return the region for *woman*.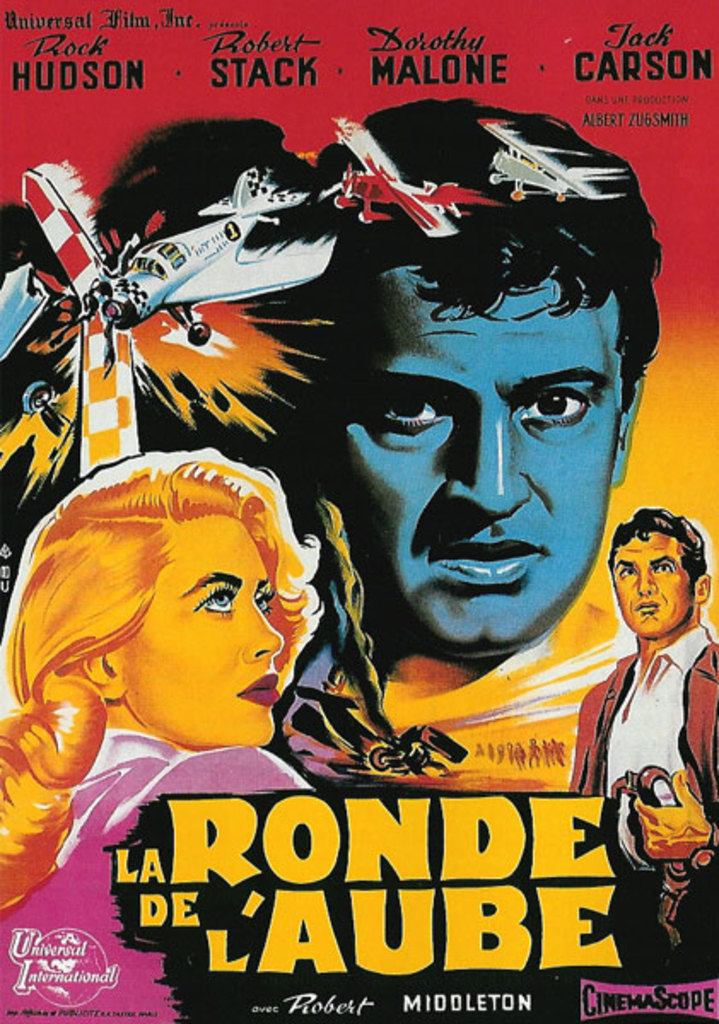
<box>0,451,333,1022</box>.
